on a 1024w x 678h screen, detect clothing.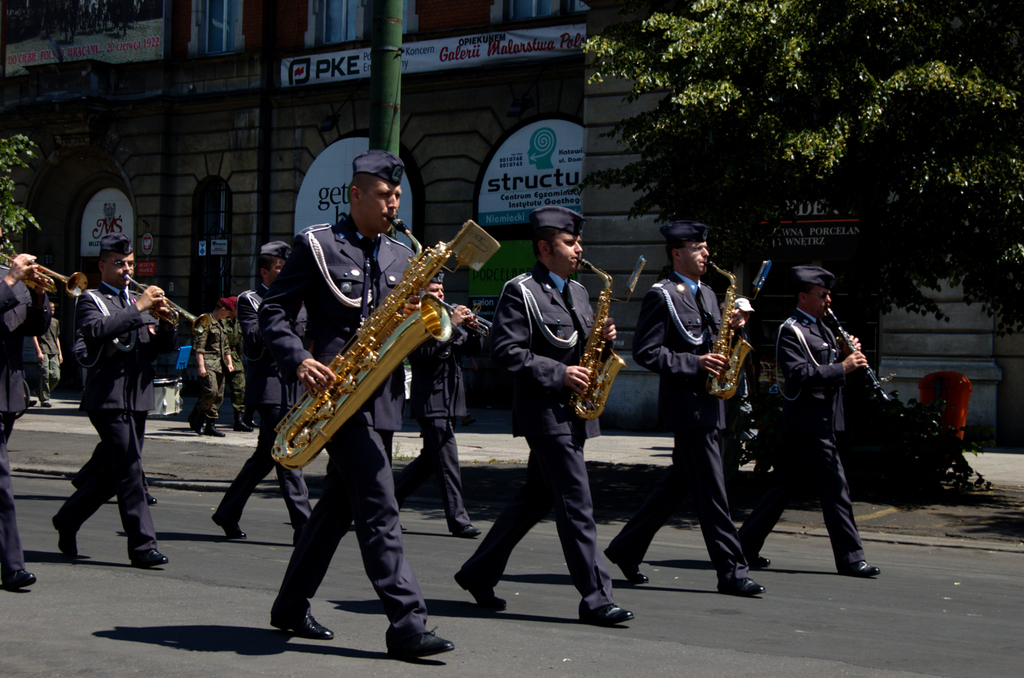
l=758, t=271, r=892, b=585.
